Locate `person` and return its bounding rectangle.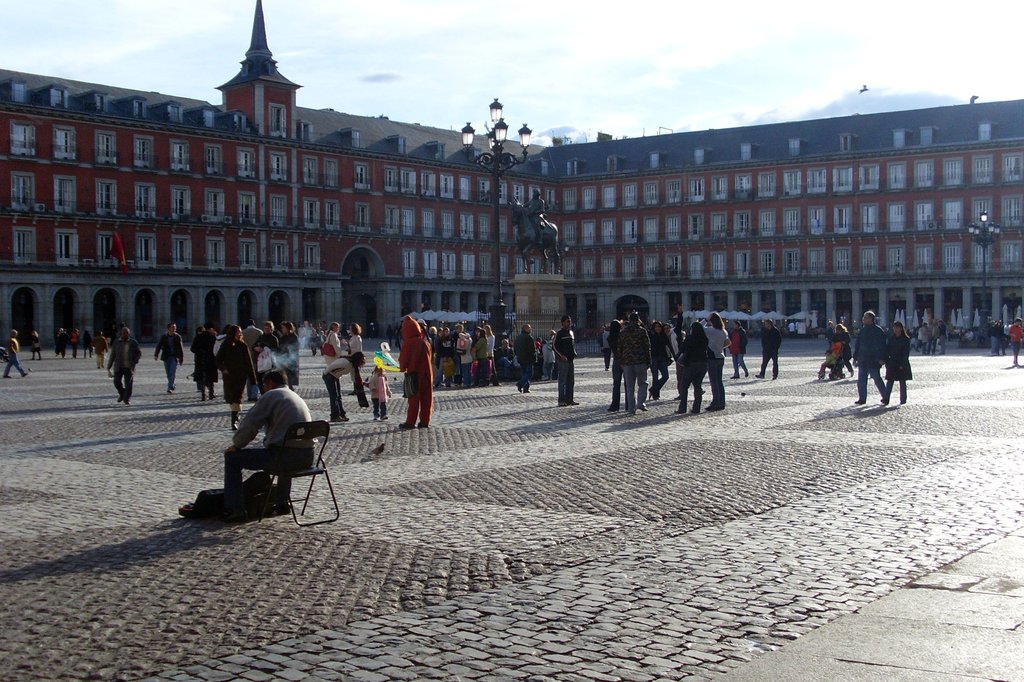
(824,321,846,352).
